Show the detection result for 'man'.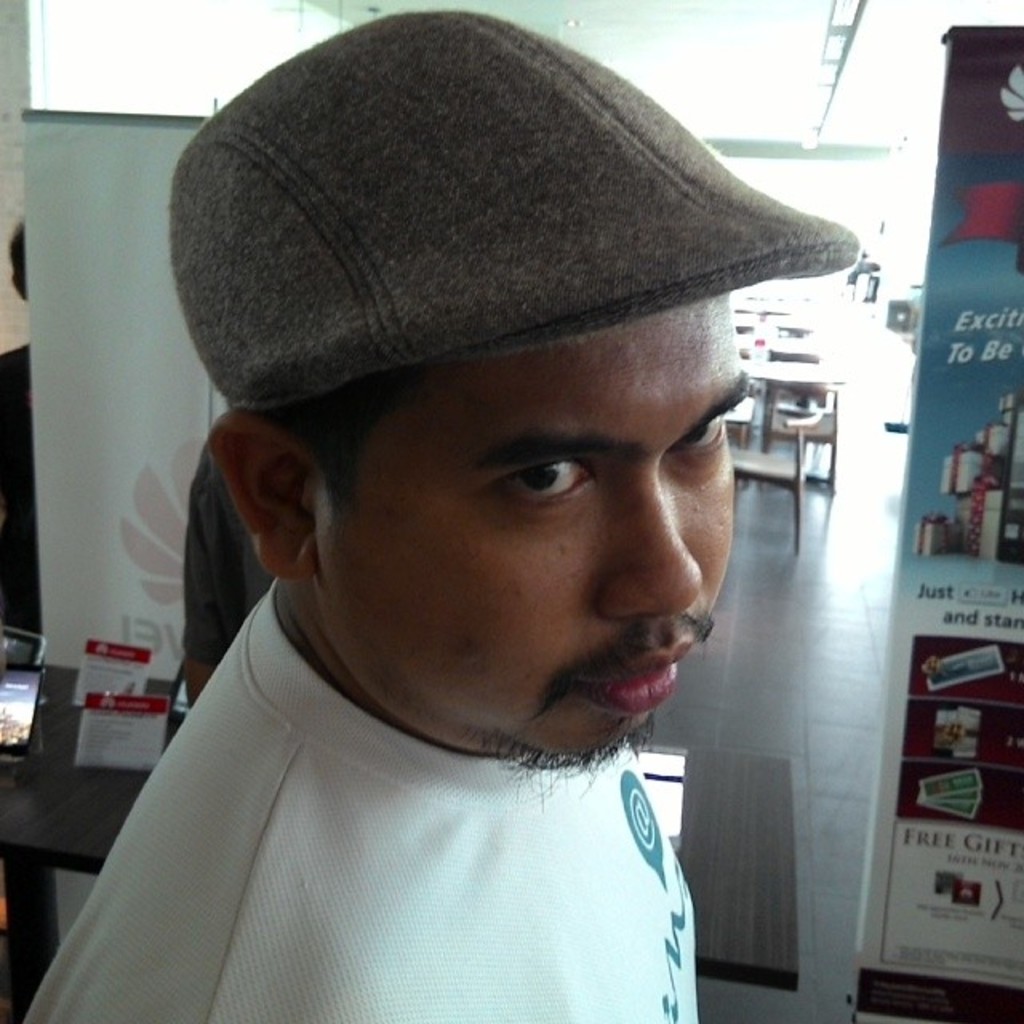
locate(2, 37, 938, 1023).
